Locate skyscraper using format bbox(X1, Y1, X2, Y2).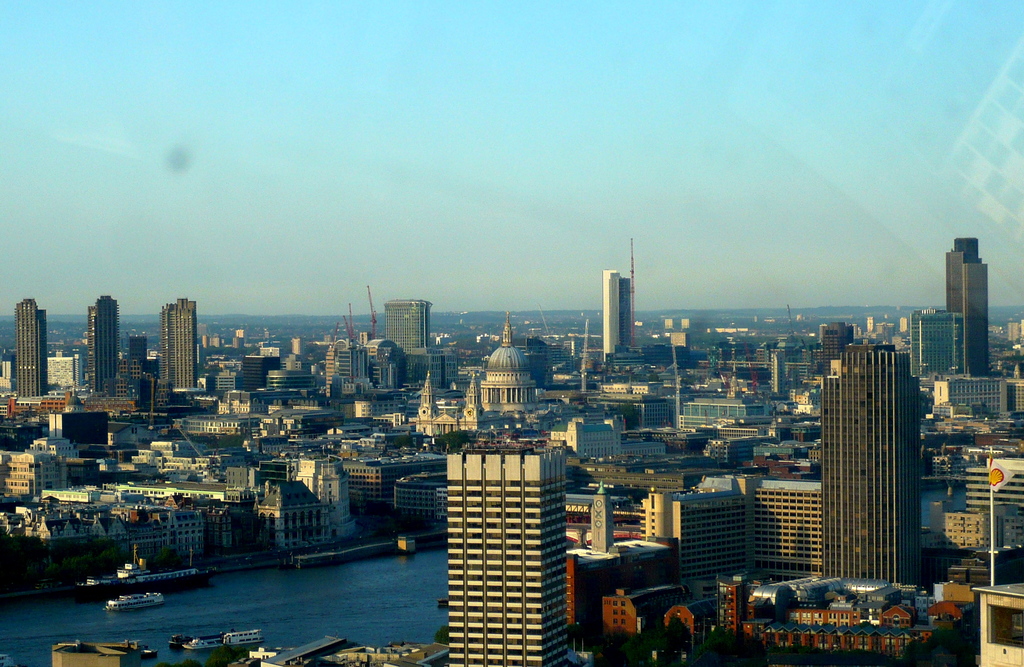
bbox(447, 433, 572, 666).
